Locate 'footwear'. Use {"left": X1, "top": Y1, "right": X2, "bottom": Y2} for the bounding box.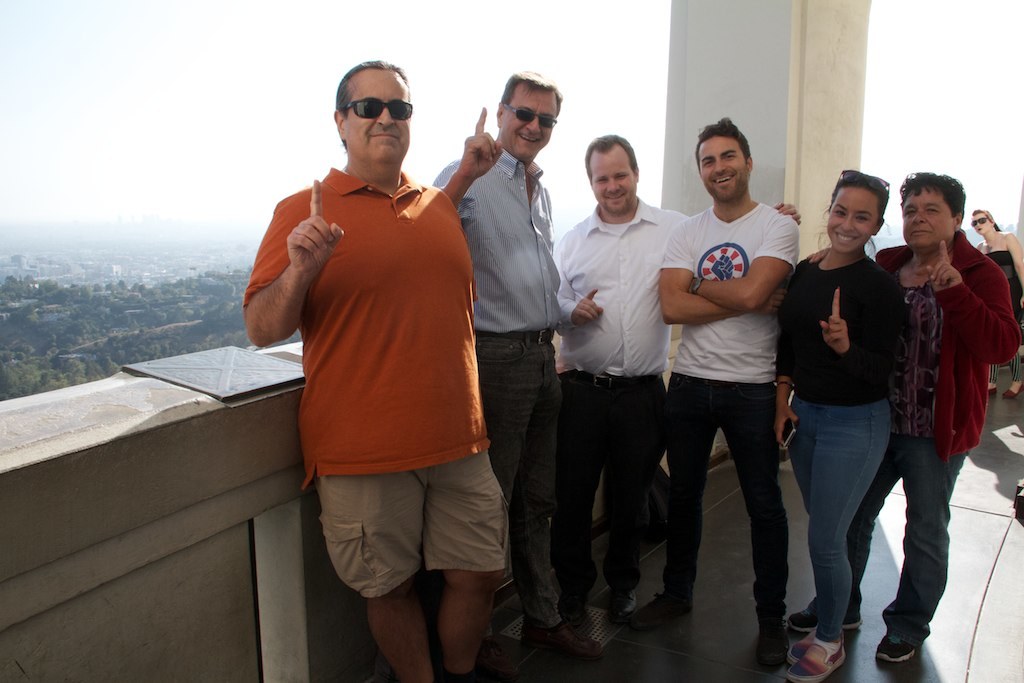
{"left": 875, "top": 630, "right": 916, "bottom": 665}.
